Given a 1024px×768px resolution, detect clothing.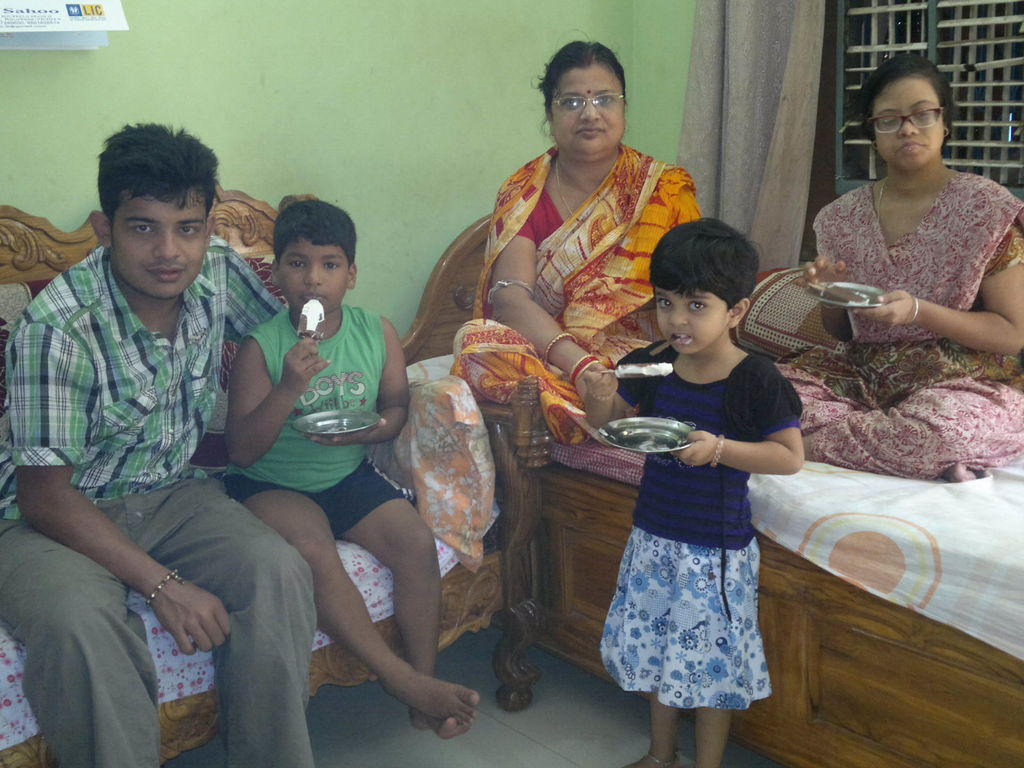
[left=598, top=300, right=795, bottom=711].
